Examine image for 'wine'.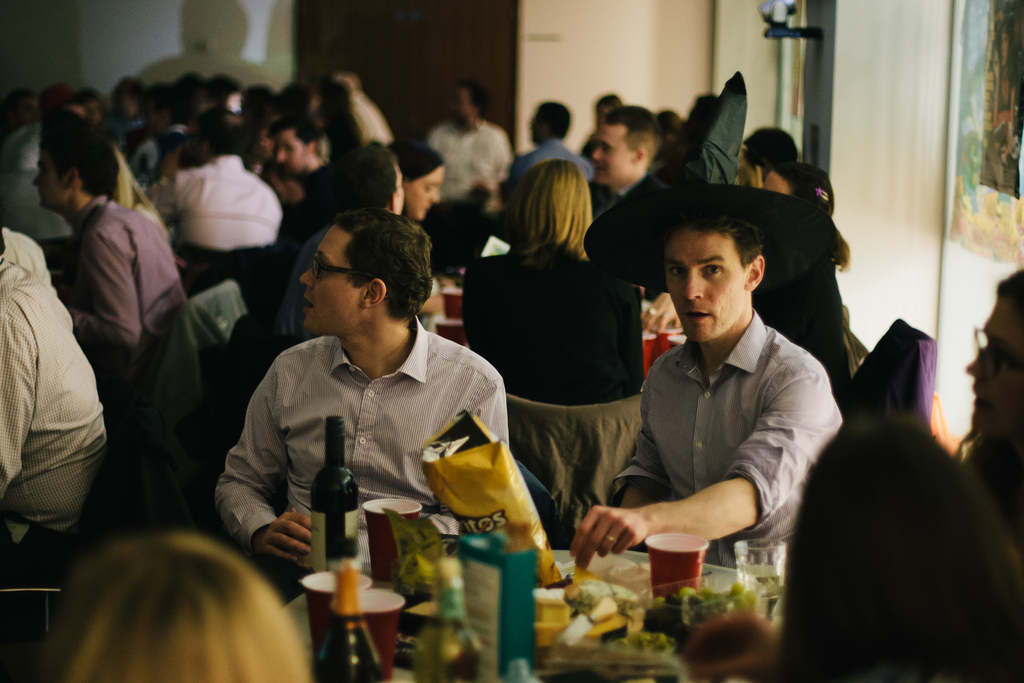
Examination result: <box>299,407,366,579</box>.
